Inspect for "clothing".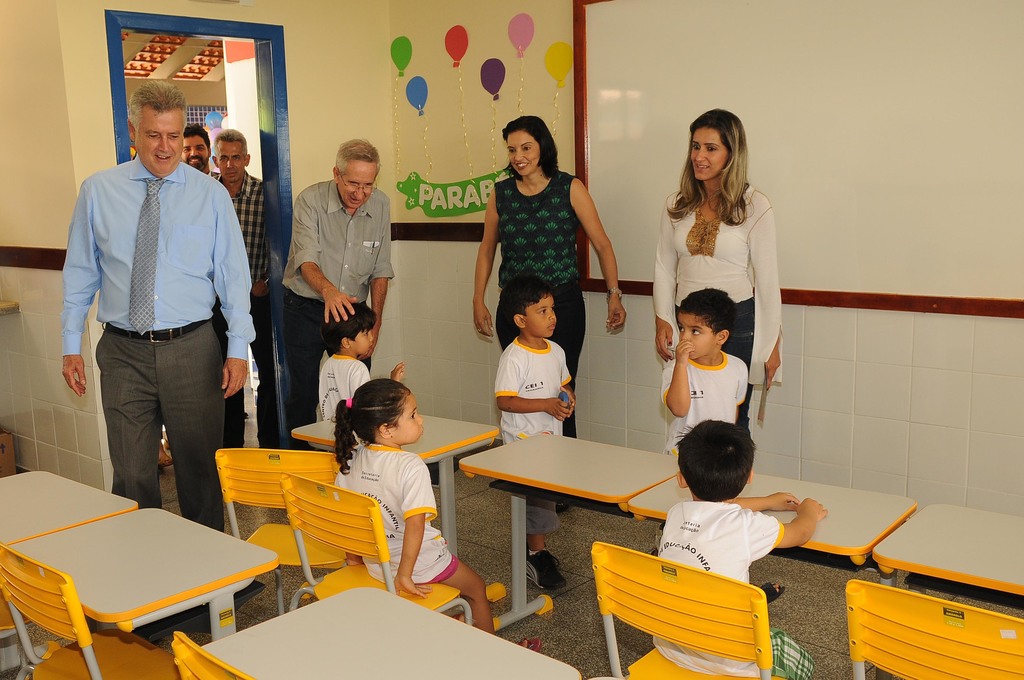
Inspection: {"left": 335, "top": 437, "right": 465, "bottom": 603}.
